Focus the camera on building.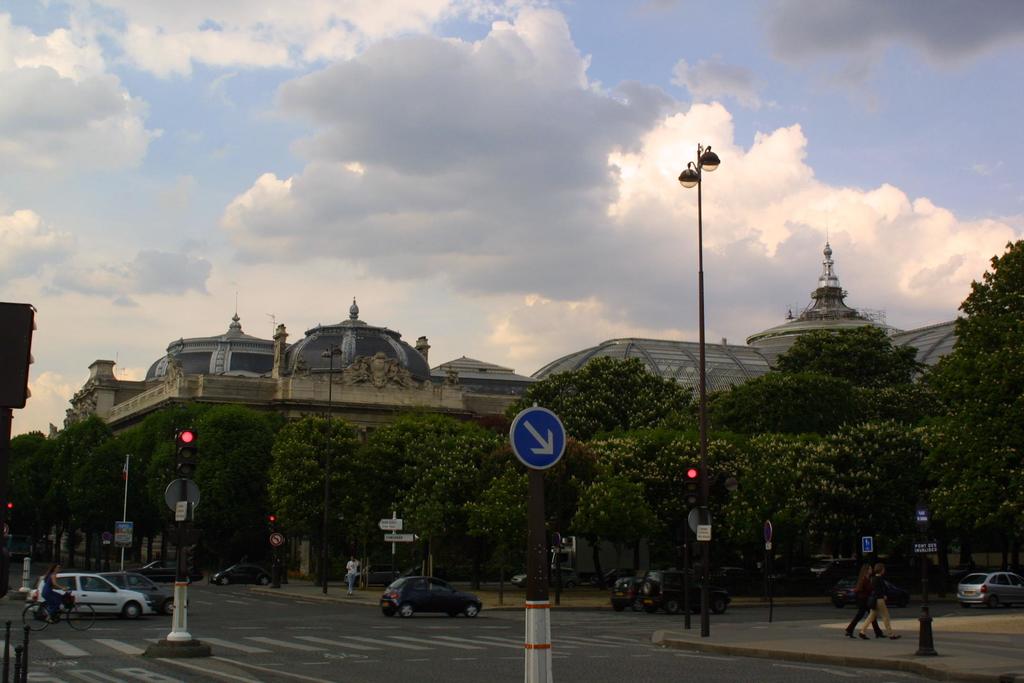
Focus region: {"x1": 42, "y1": 295, "x2": 550, "y2": 440}.
